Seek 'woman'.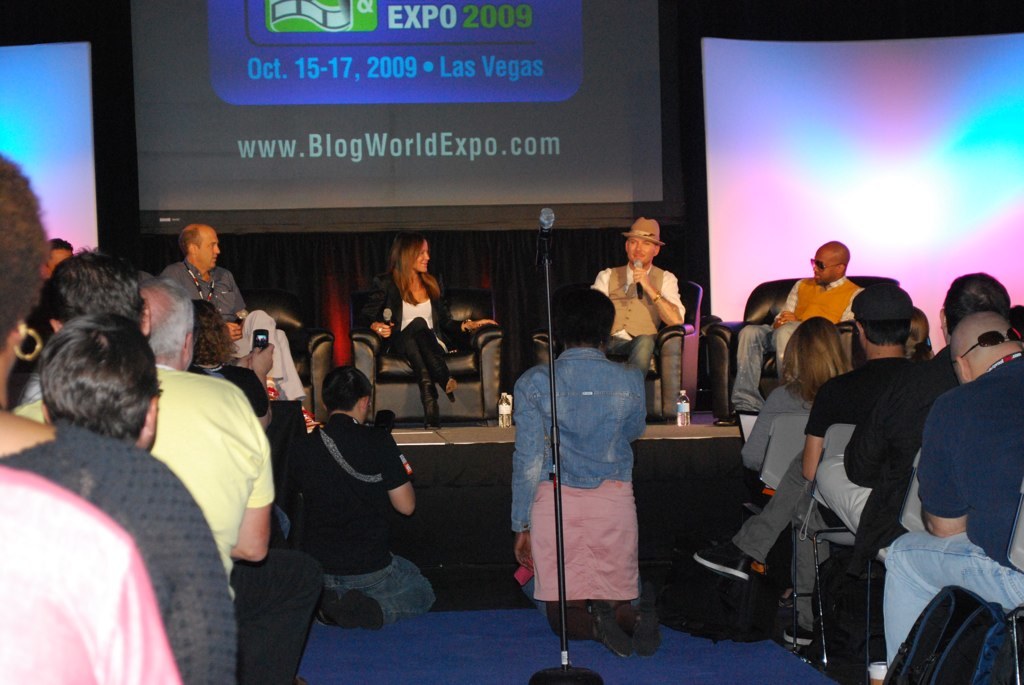
(513, 290, 647, 649).
